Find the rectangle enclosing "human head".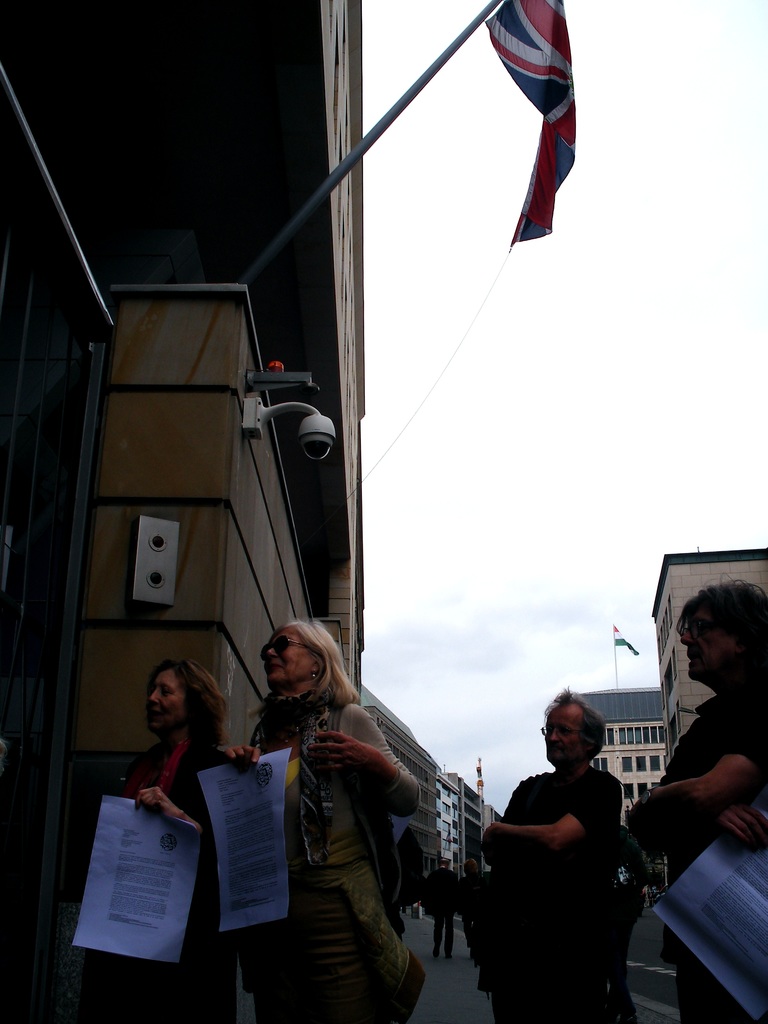
bbox=(462, 856, 479, 877).
